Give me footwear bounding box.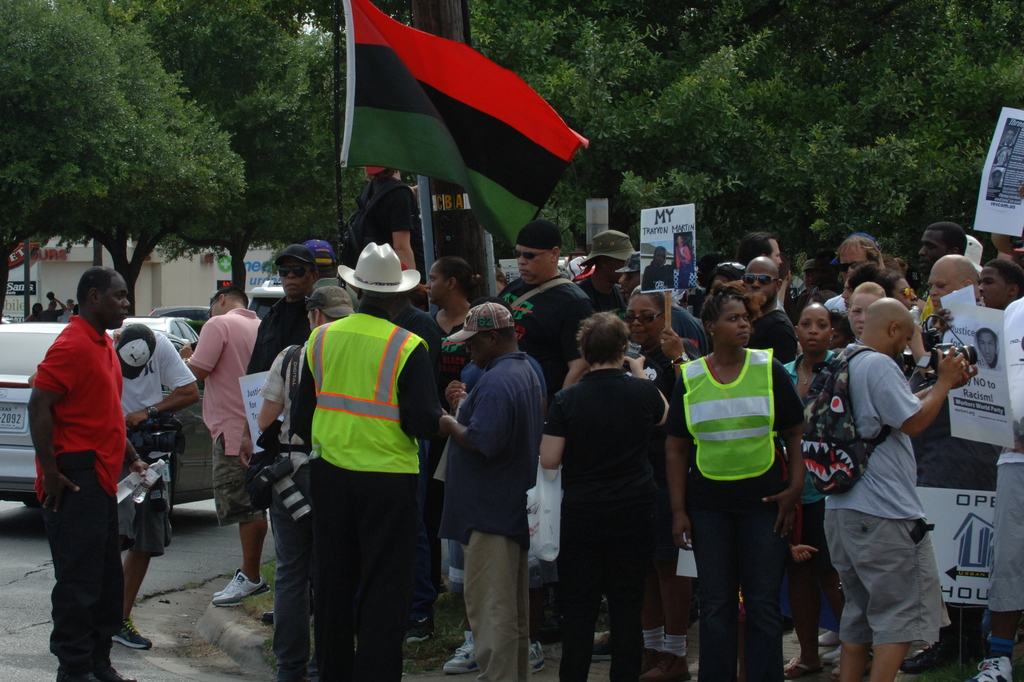
(590, 631, 624, 662).
